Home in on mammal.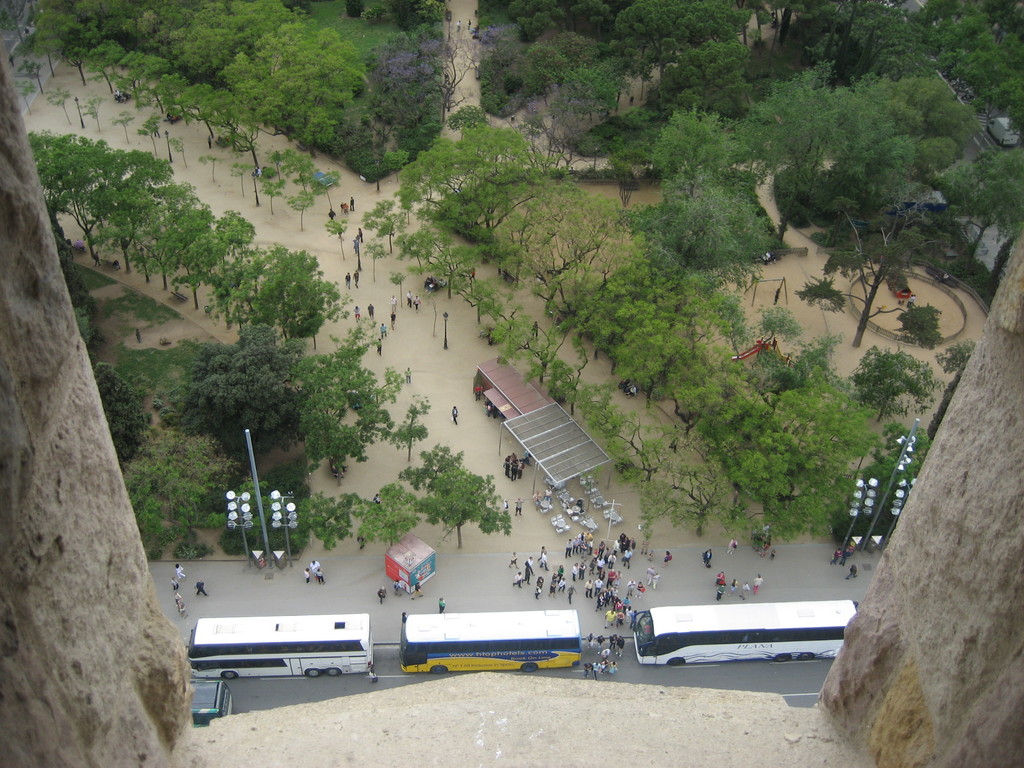
Homed in at bbox(388, 296, 397, 311).
